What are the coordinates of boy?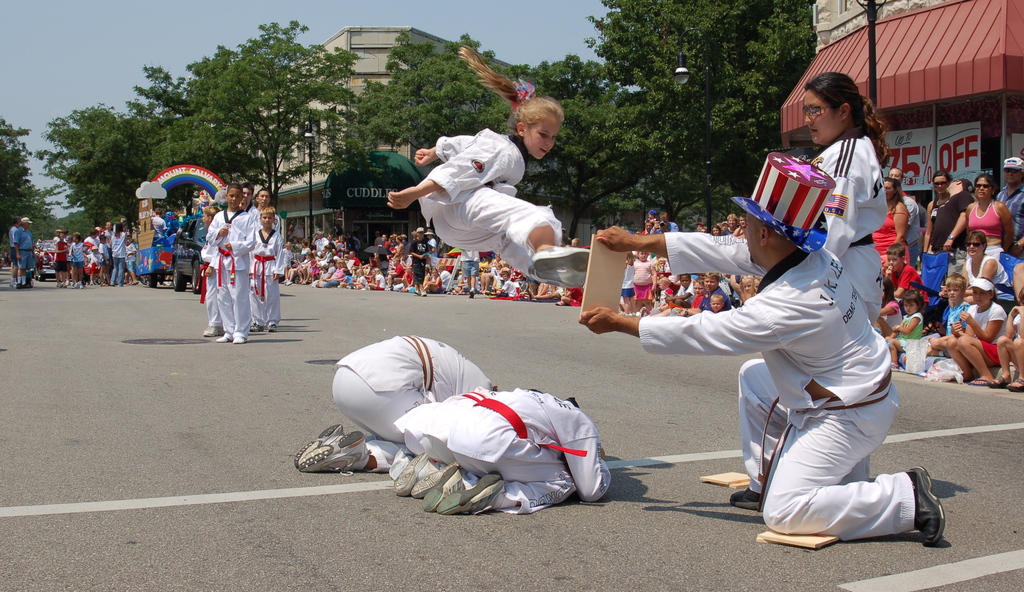
bbox(887, 247, 927, 308).
